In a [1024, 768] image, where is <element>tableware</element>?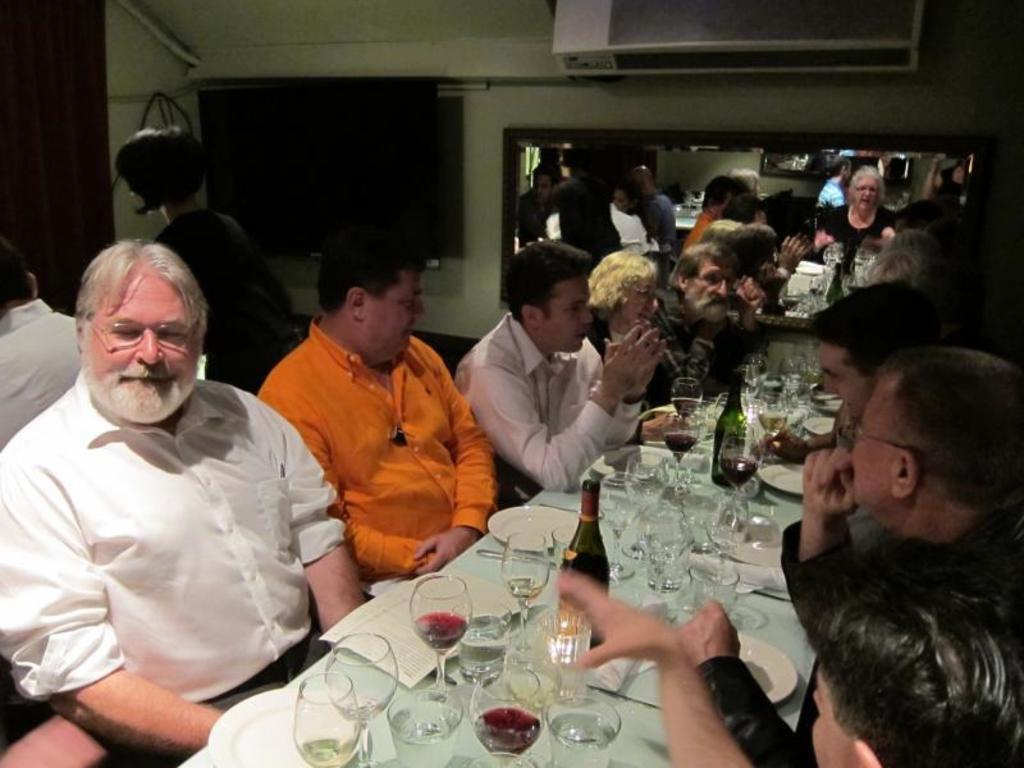
BBox(470, 666, 541, 767).
